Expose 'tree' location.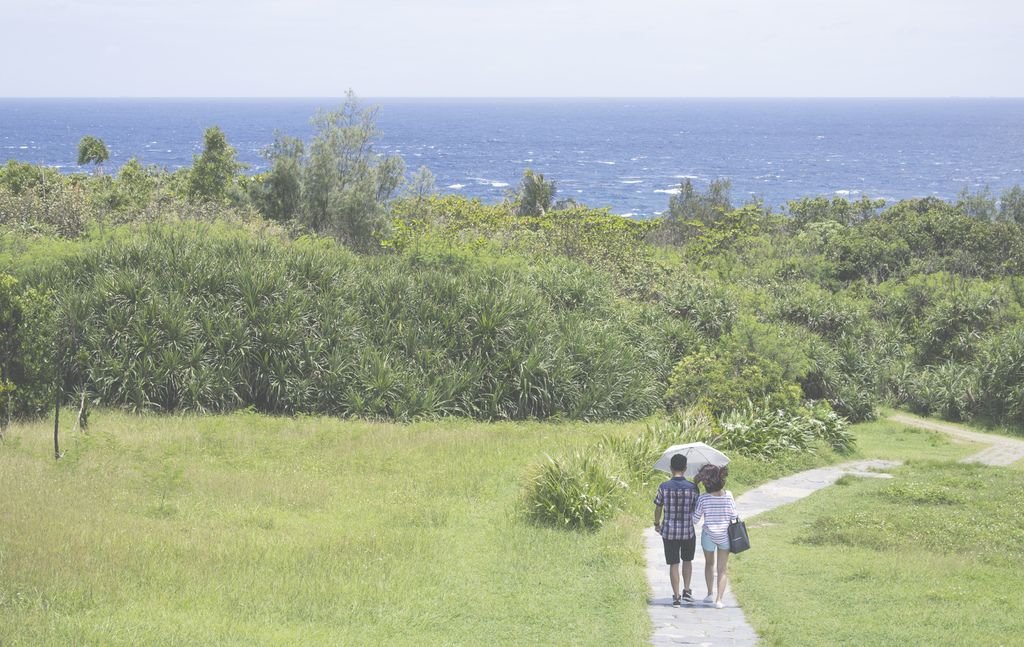
Exposed at 648:346:760:436.
